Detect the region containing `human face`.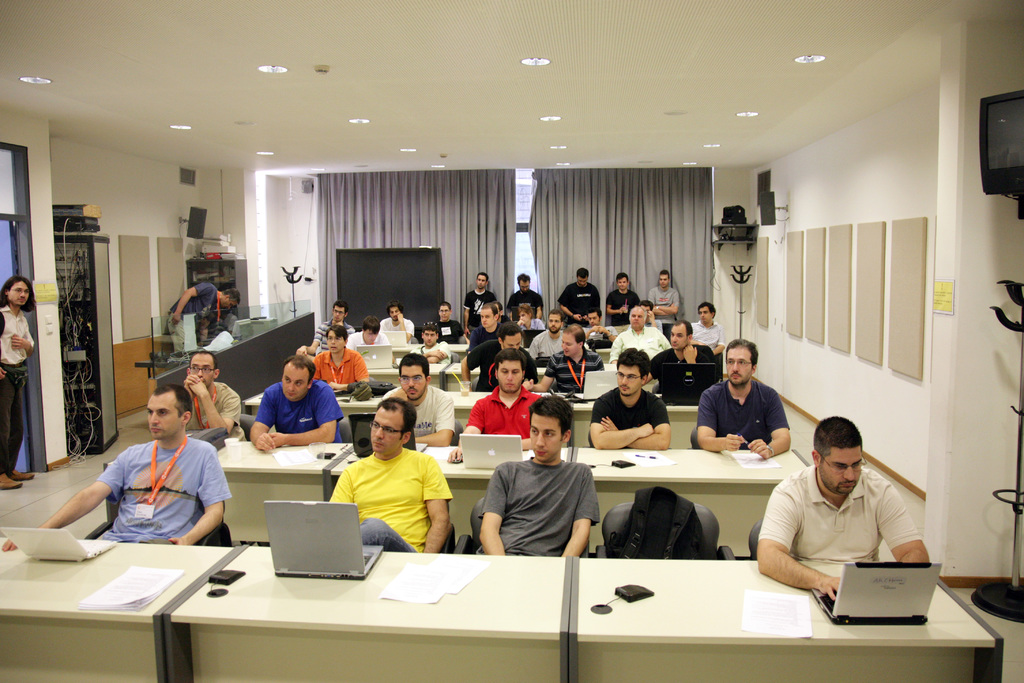
[x1=390, y1=308, x2=397, y2=319].
